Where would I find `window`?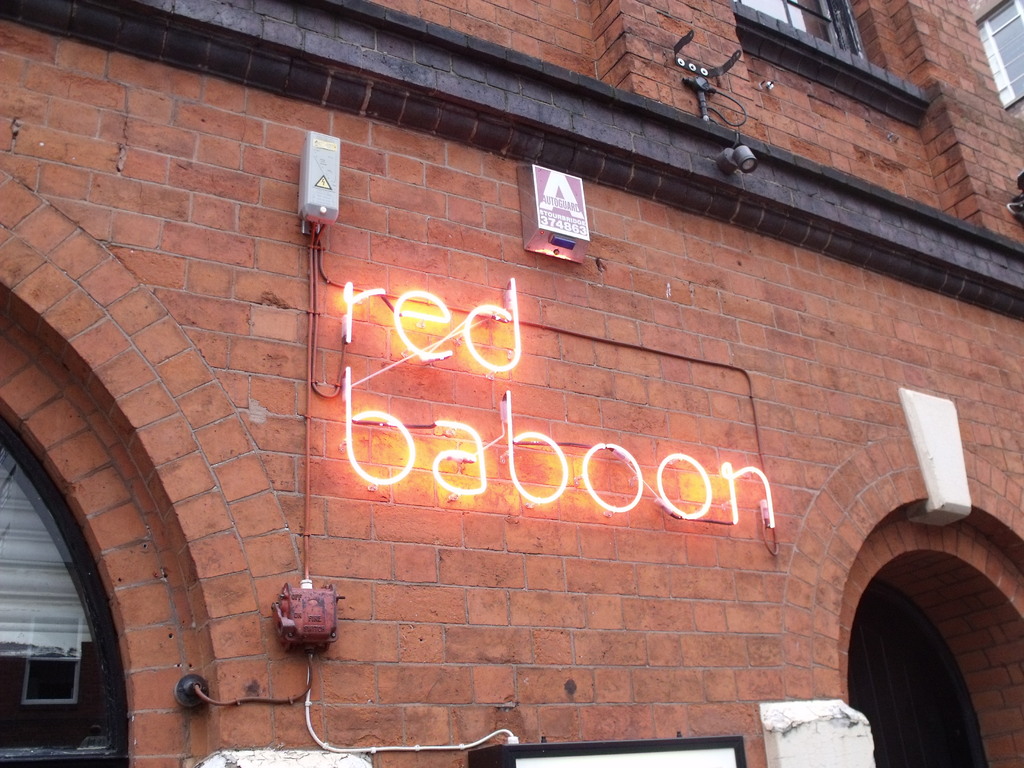
At l=6, t=407, r=124, b=752.
